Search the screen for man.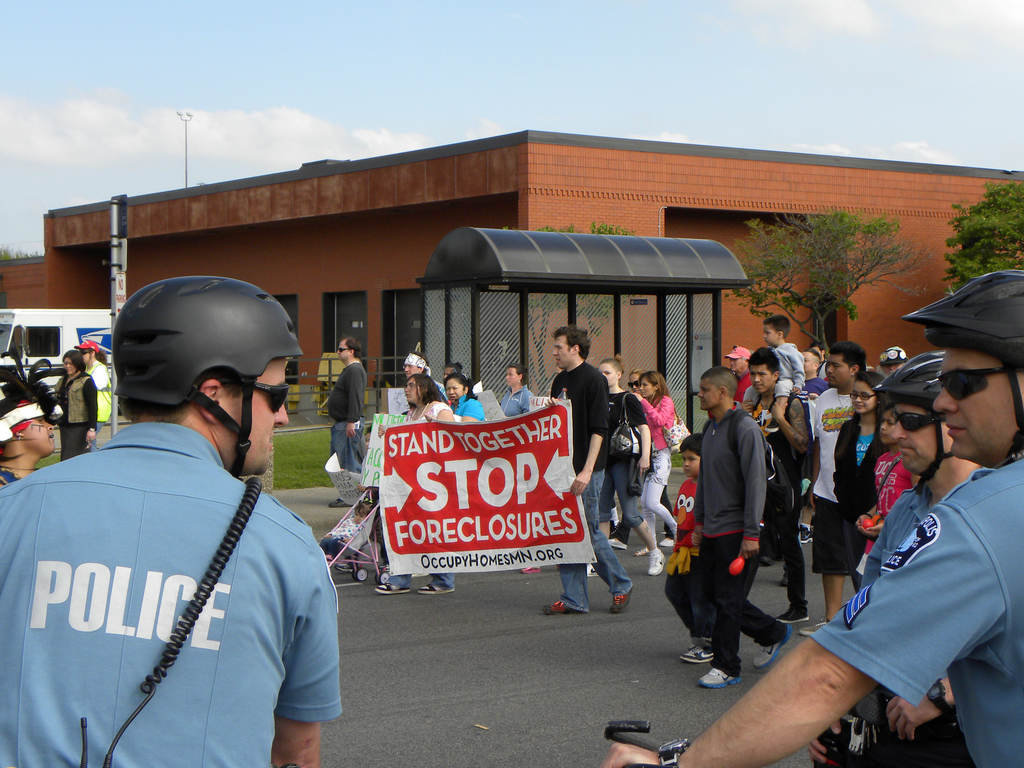
Found at 793, 339, 867, 638.
